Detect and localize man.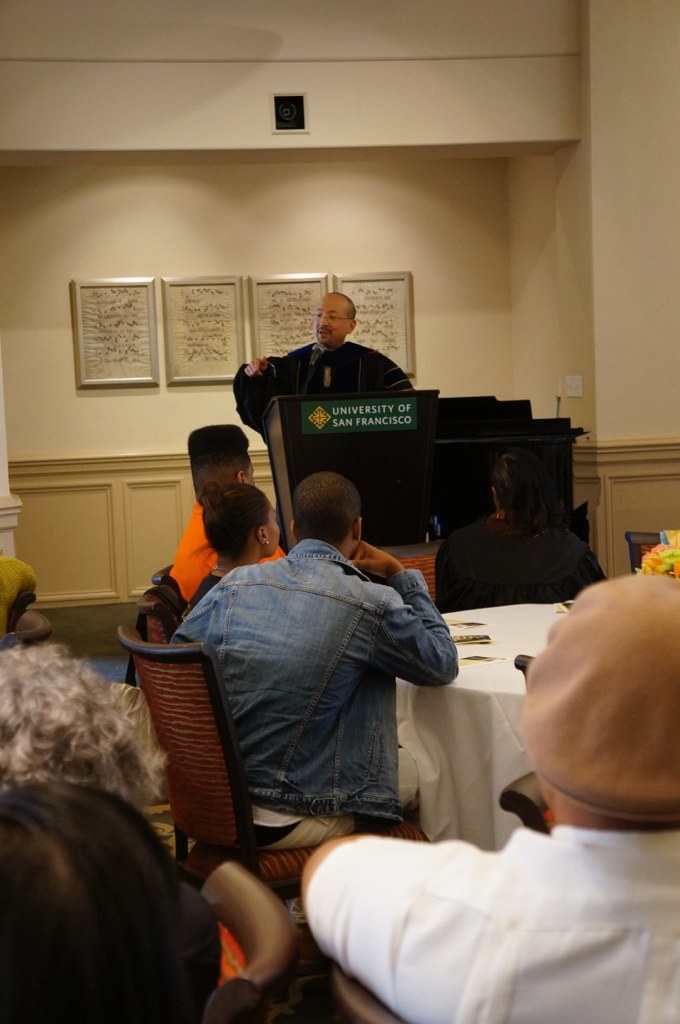
Localized at select_region(163, 423, 293, 607).
